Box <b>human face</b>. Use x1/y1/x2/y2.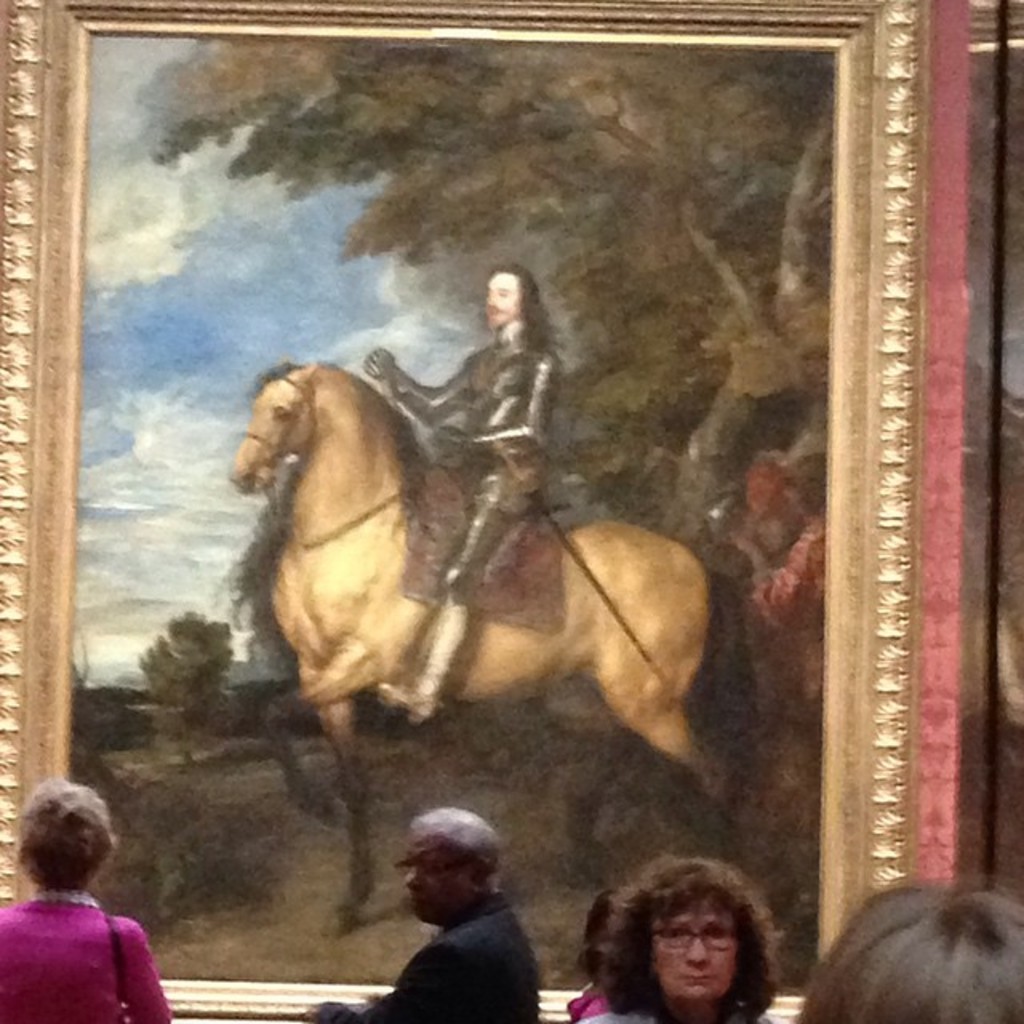
403/834/466/922.
